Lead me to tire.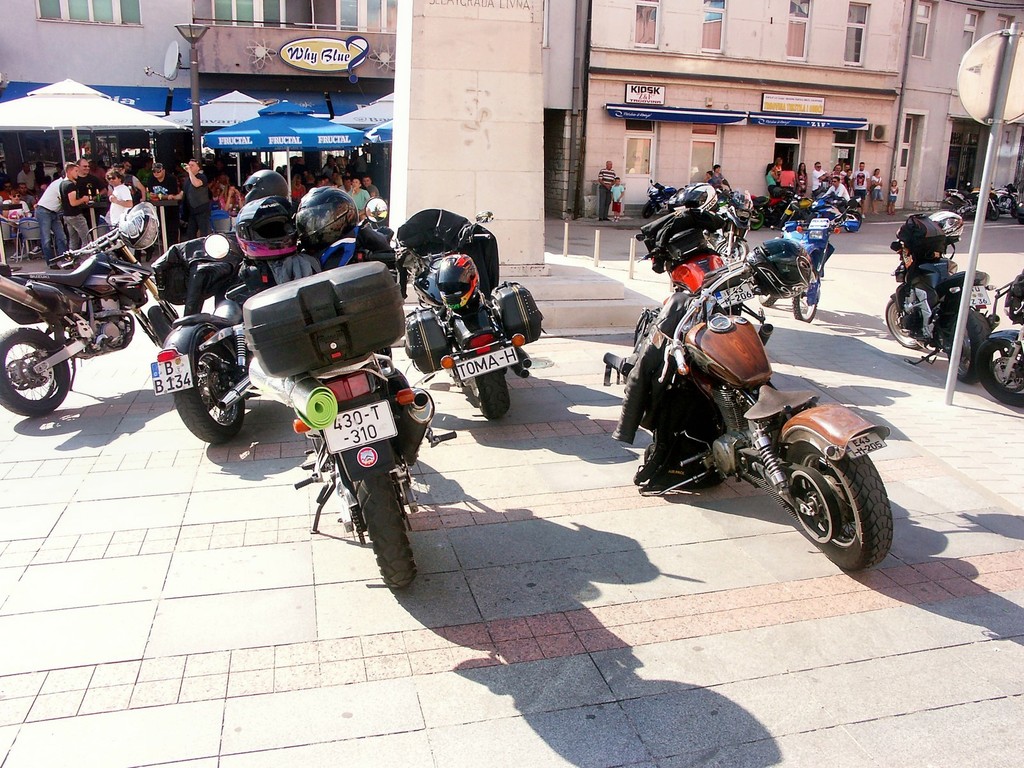
Lead to 151, 301, 177, 342.
